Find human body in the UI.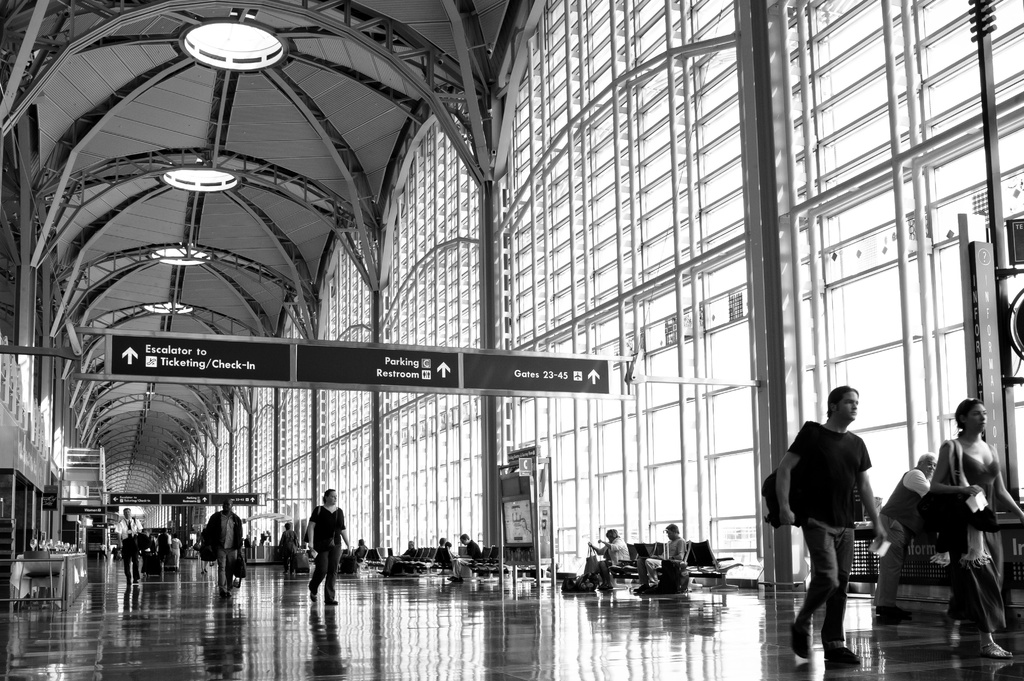
UI element at <region>582, 528, 644, 603</region>.
